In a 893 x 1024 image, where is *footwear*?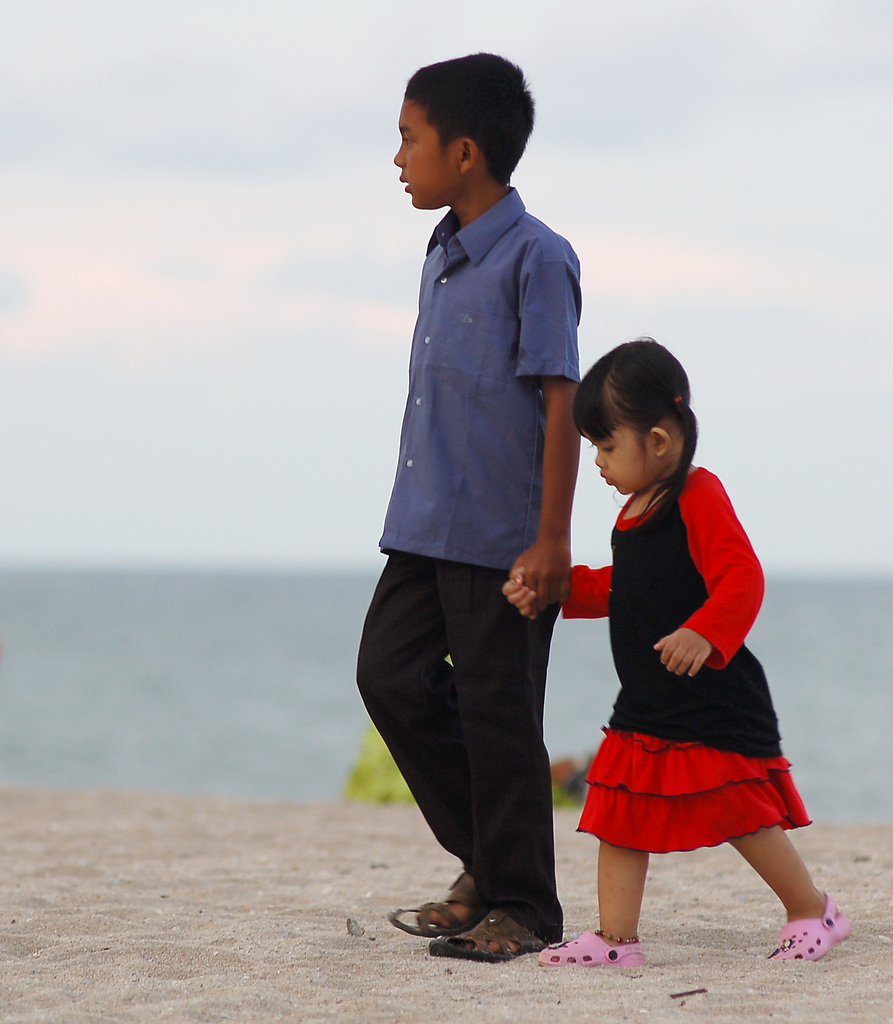
<region>424, 906, 542, 960</region>.
